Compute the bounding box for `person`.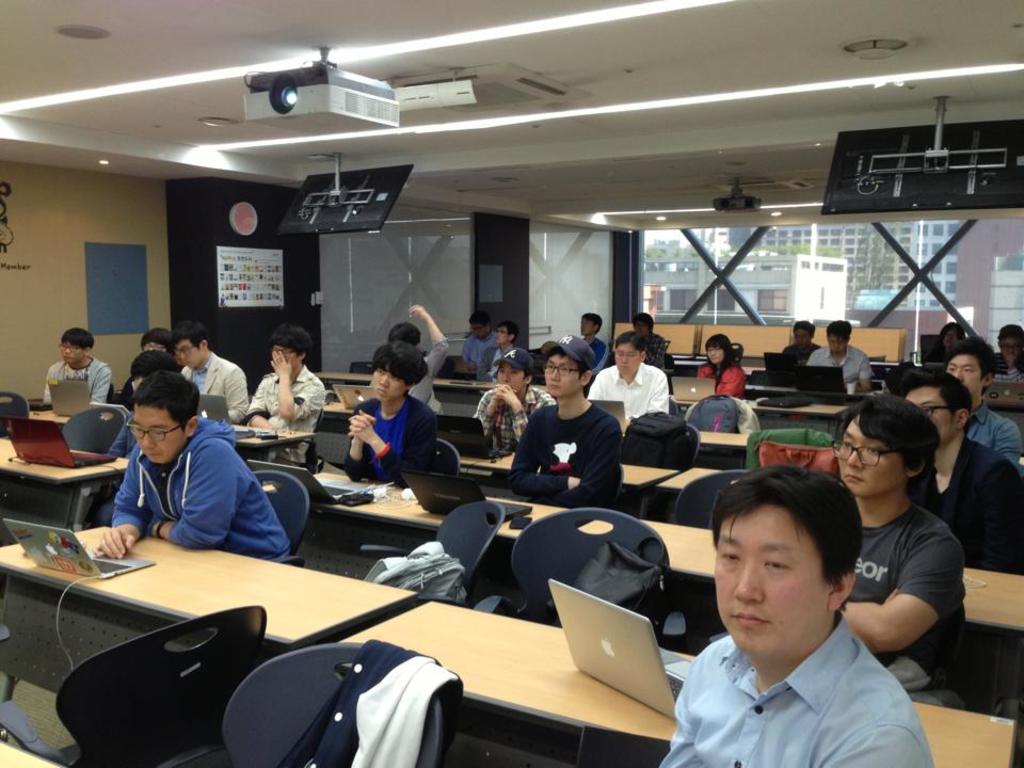
x1=384, y1=299, x2=453, y2=415.
